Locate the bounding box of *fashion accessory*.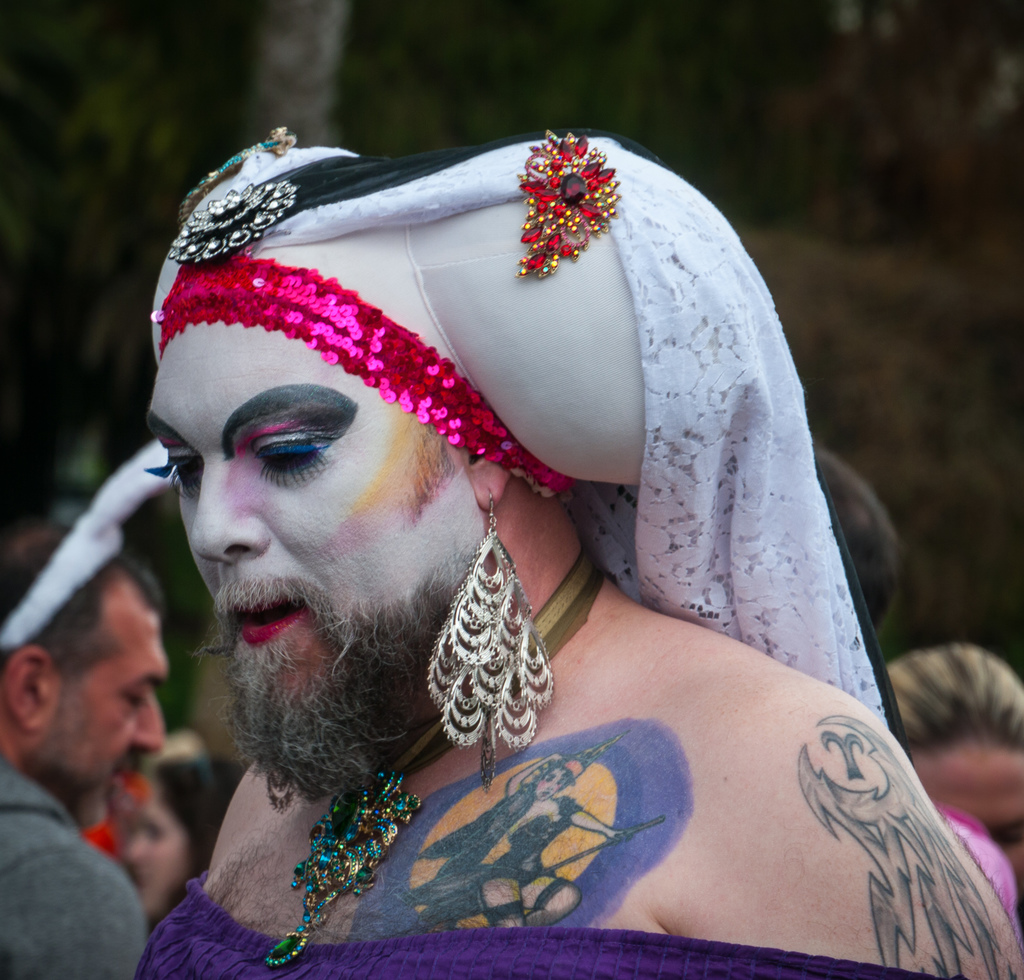
Bounding box: rect(151, 129, 925, 777).
